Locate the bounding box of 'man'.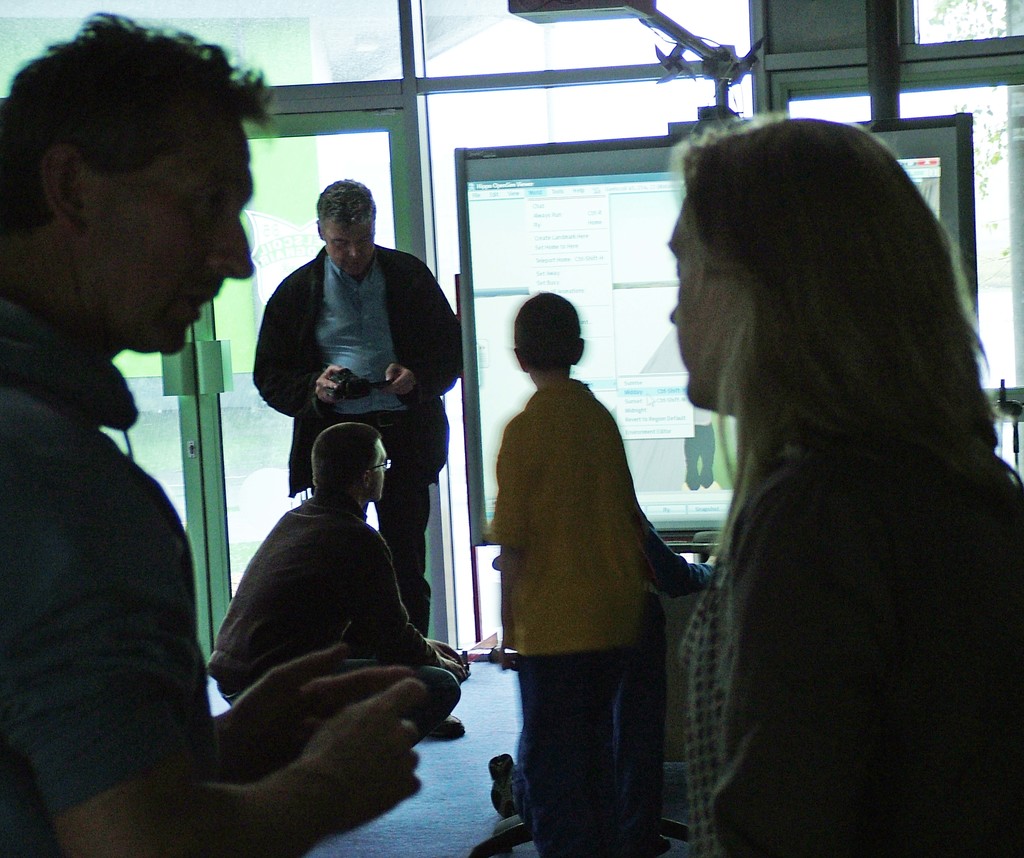
Bounding box: 207:423:468:739.
